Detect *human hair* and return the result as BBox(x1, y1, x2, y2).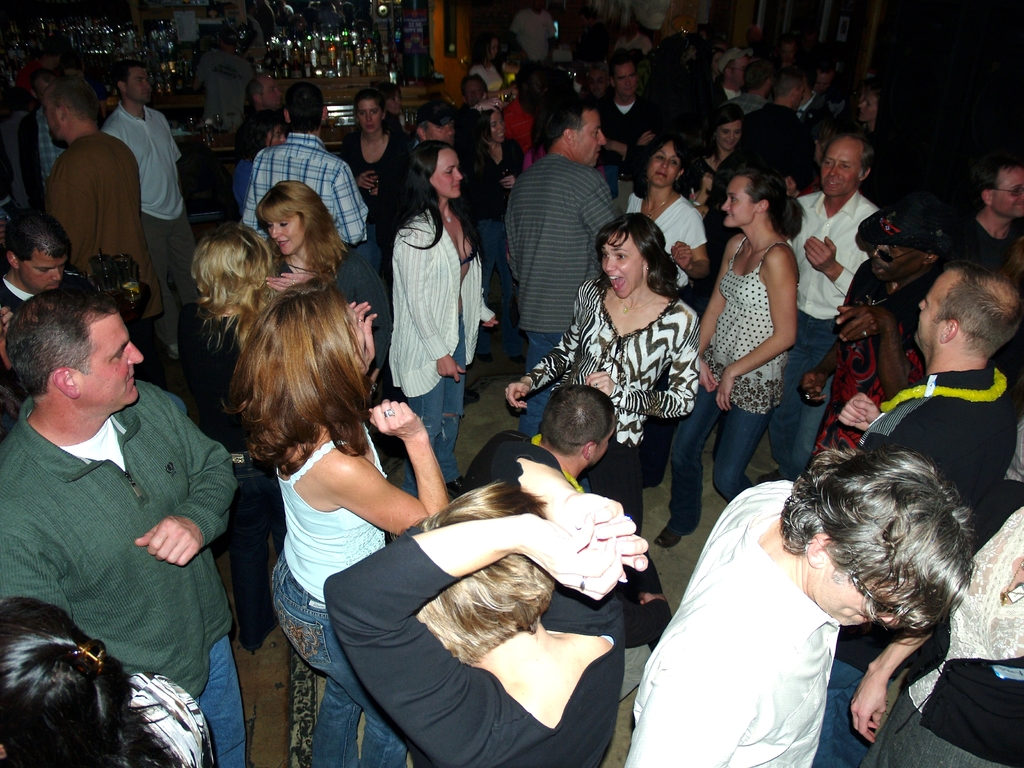
BBox(743, 168, 809, 240).
